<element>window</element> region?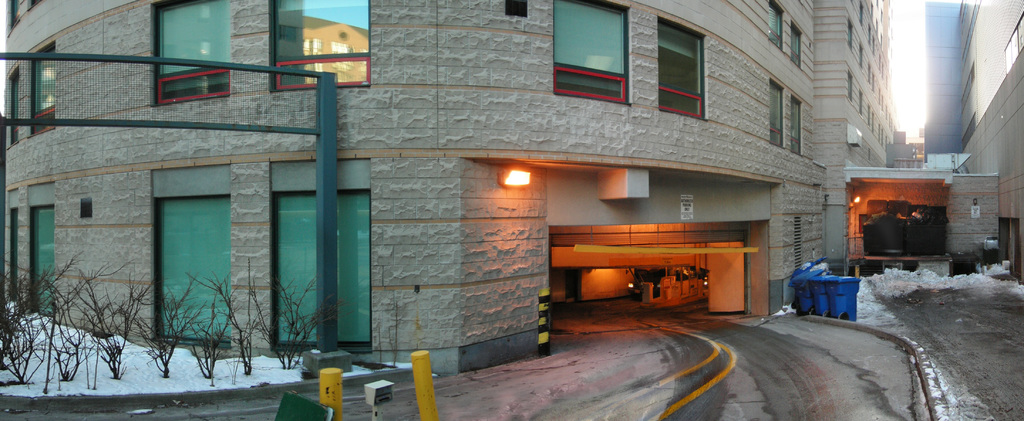
locate(30, 41, 56, 136)
